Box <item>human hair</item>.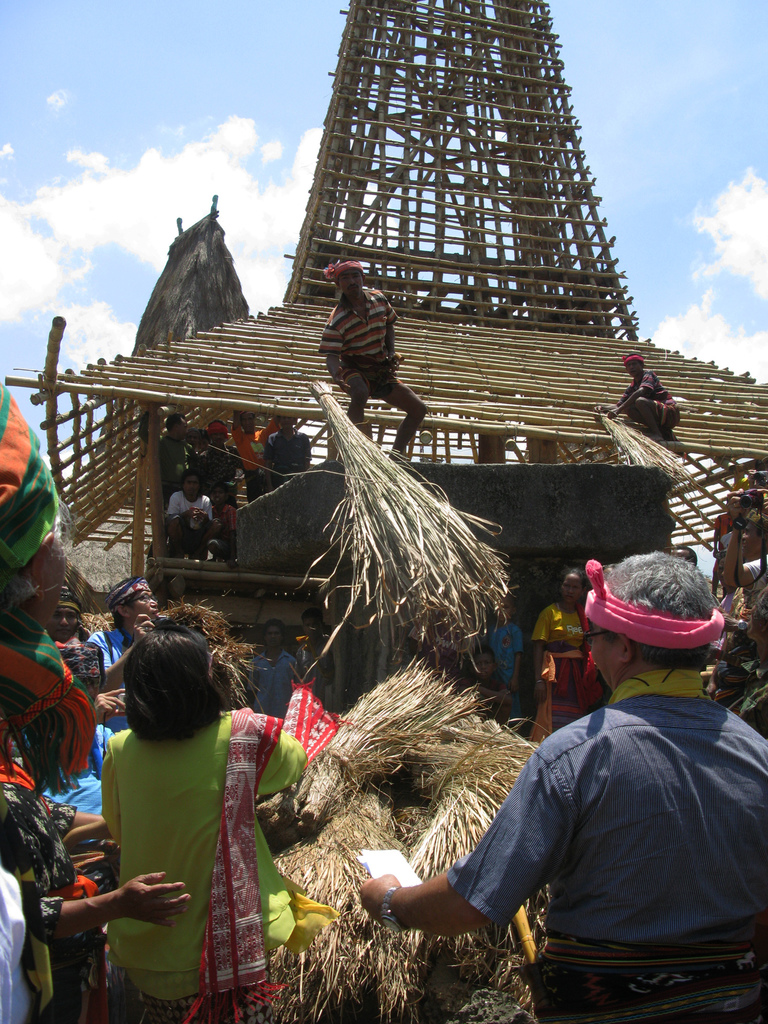
detection(499, 593, 518, 612).
